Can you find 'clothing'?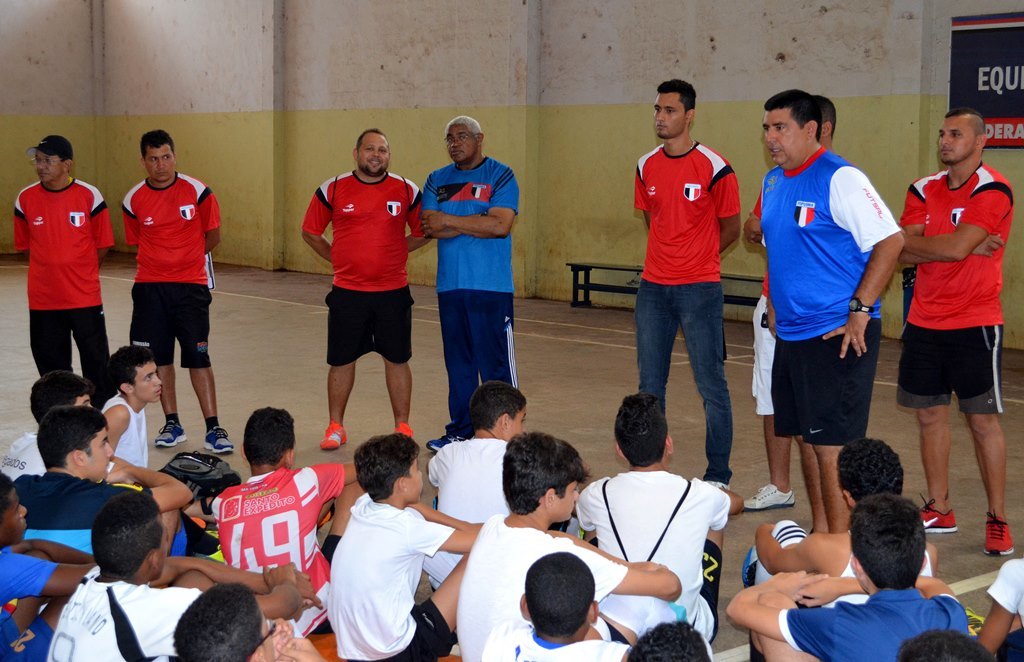
Yes, bounding box: {"left": 417, "top": 154, "right": 521, "bottom": 418}.
